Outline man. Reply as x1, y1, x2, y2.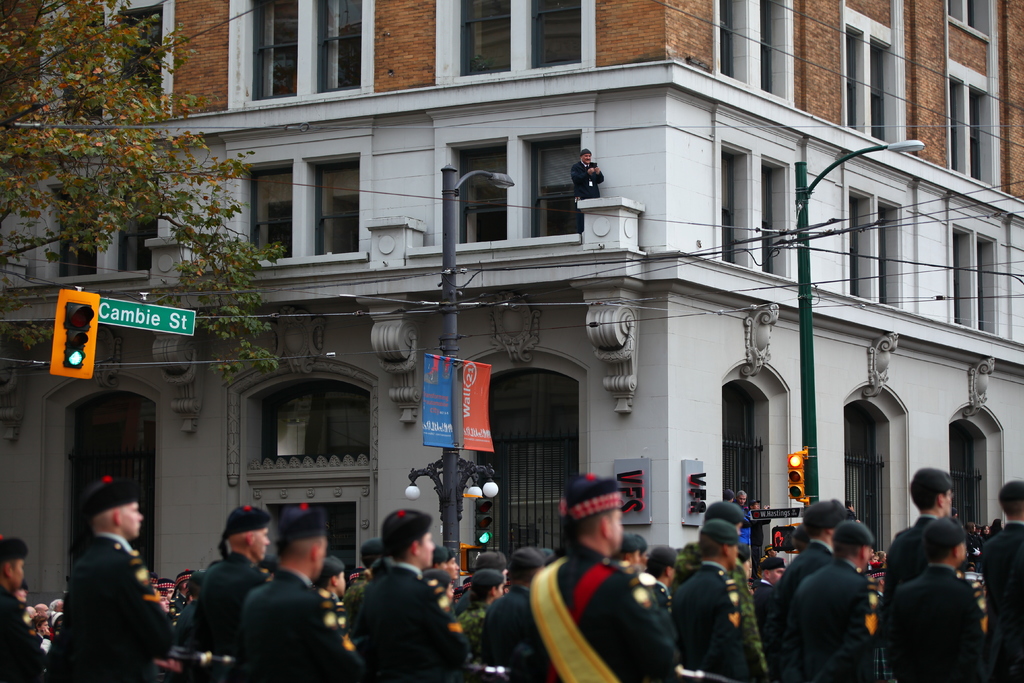
174, 572, 194, 613.
